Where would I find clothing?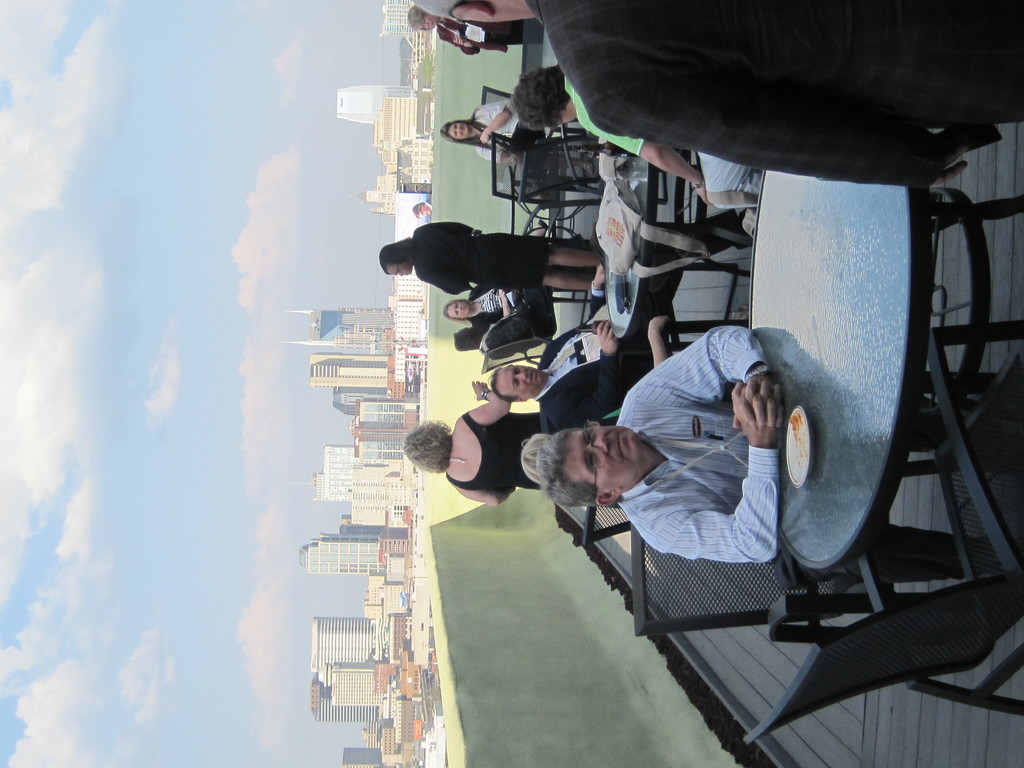
At Rect(412, 223, 551, 296).
